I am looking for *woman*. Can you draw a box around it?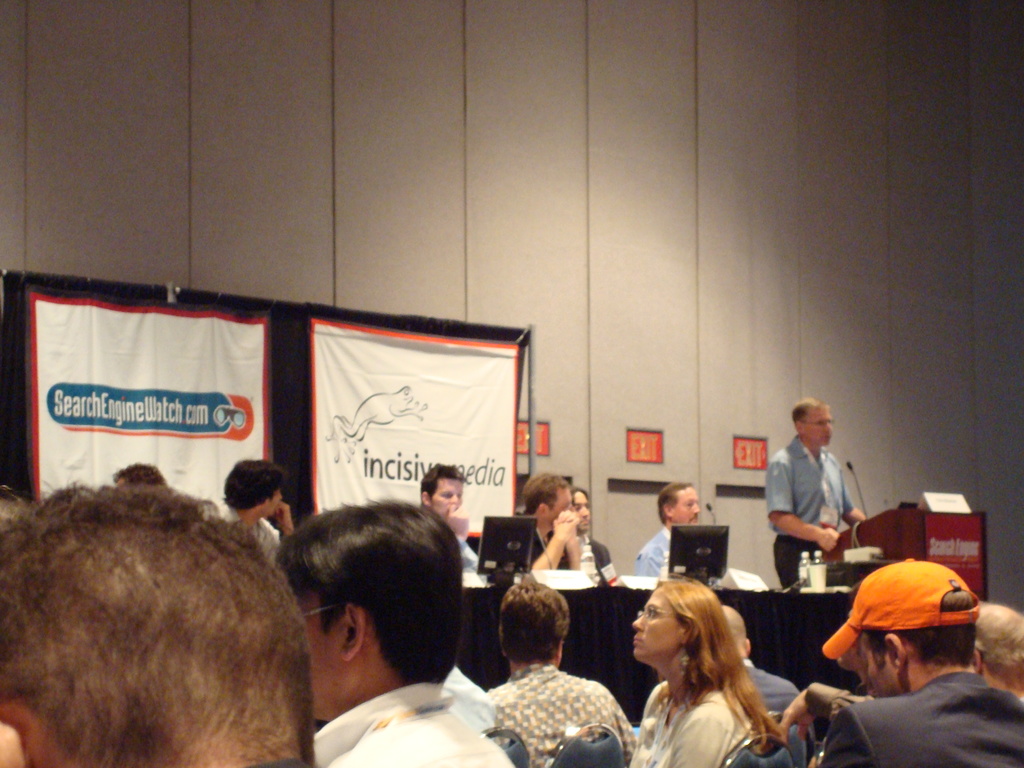
Sure, the bounding box is select_region(614, 573, 798, 756).
